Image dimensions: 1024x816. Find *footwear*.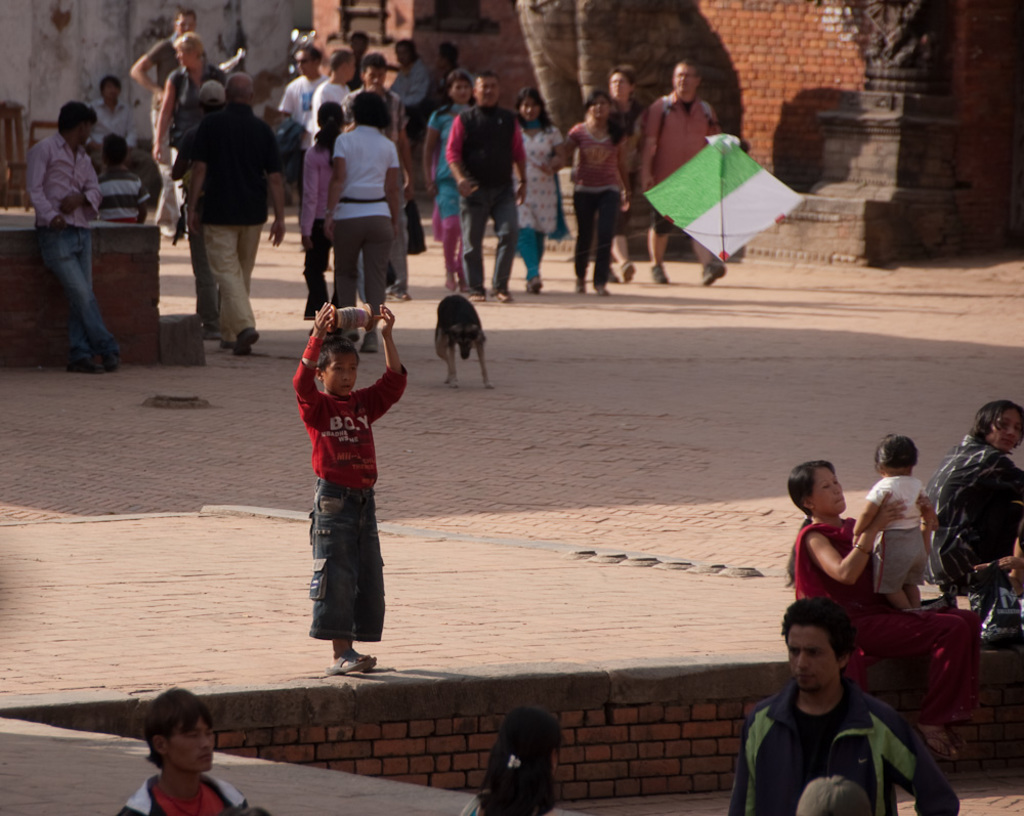
[left=100, top=350, right=119, bottom=368].
